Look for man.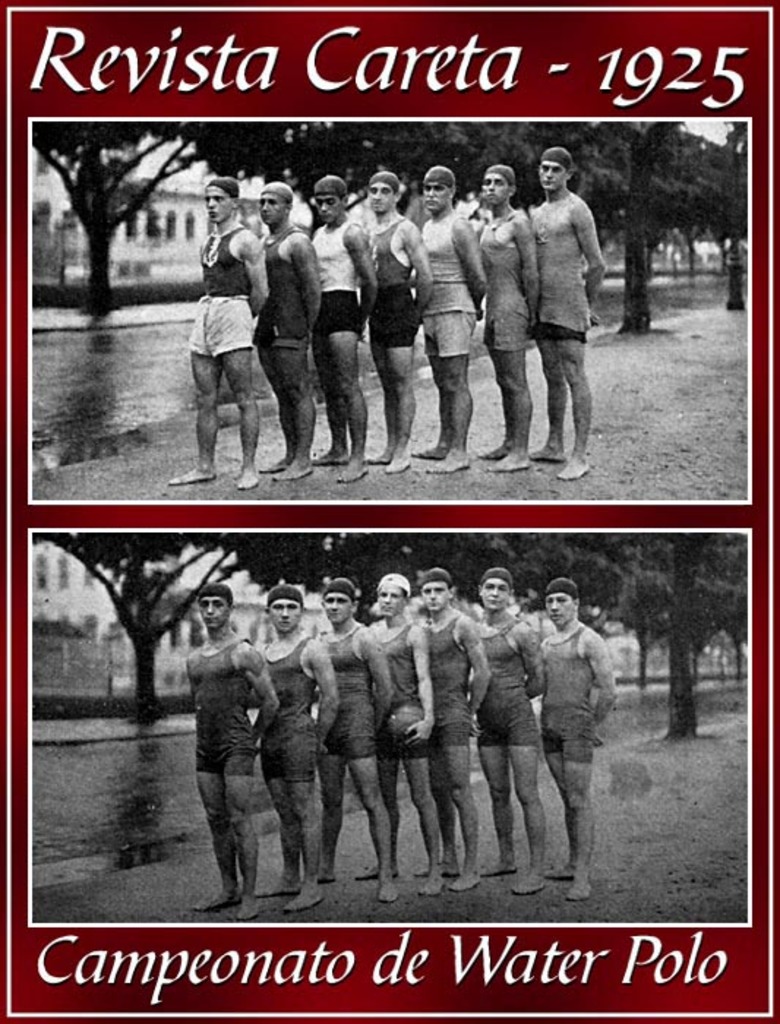
Found: 357,173,435,473.
